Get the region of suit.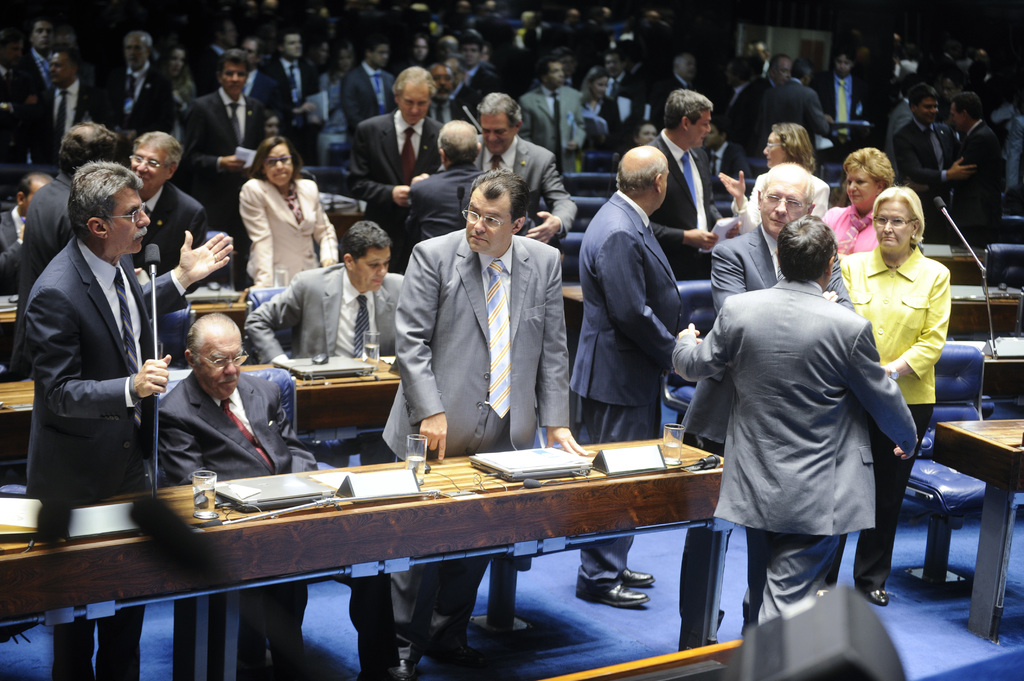
bbox=(639, 132, 729, 276).
